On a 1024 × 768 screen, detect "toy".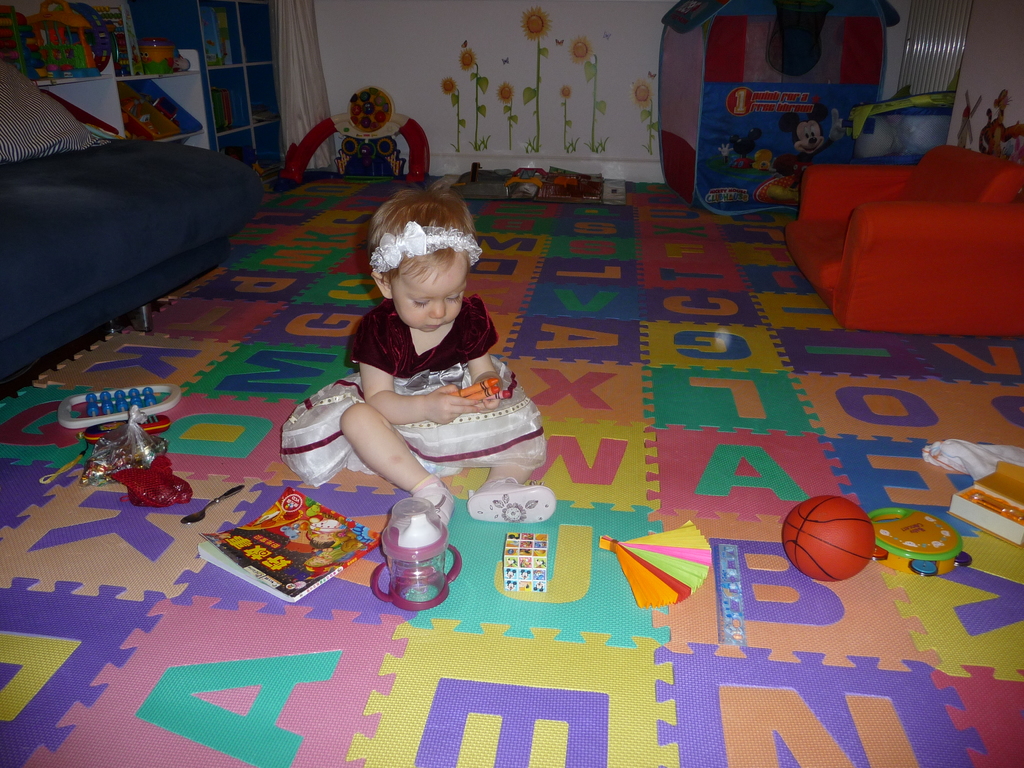
detection(883, 502, 972, 580).
